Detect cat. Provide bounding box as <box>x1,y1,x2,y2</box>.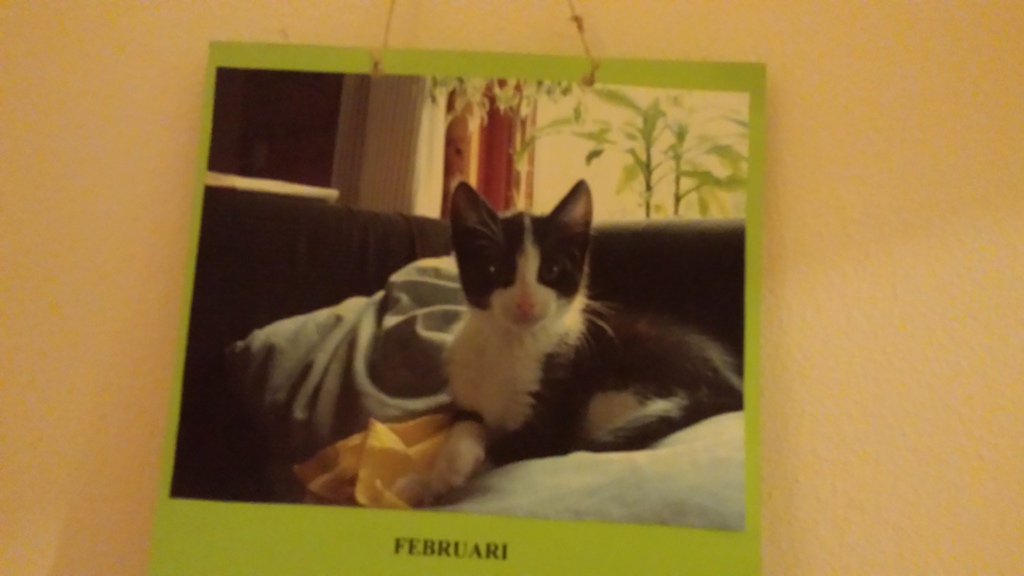
<box>439,177,740,490</box>.
